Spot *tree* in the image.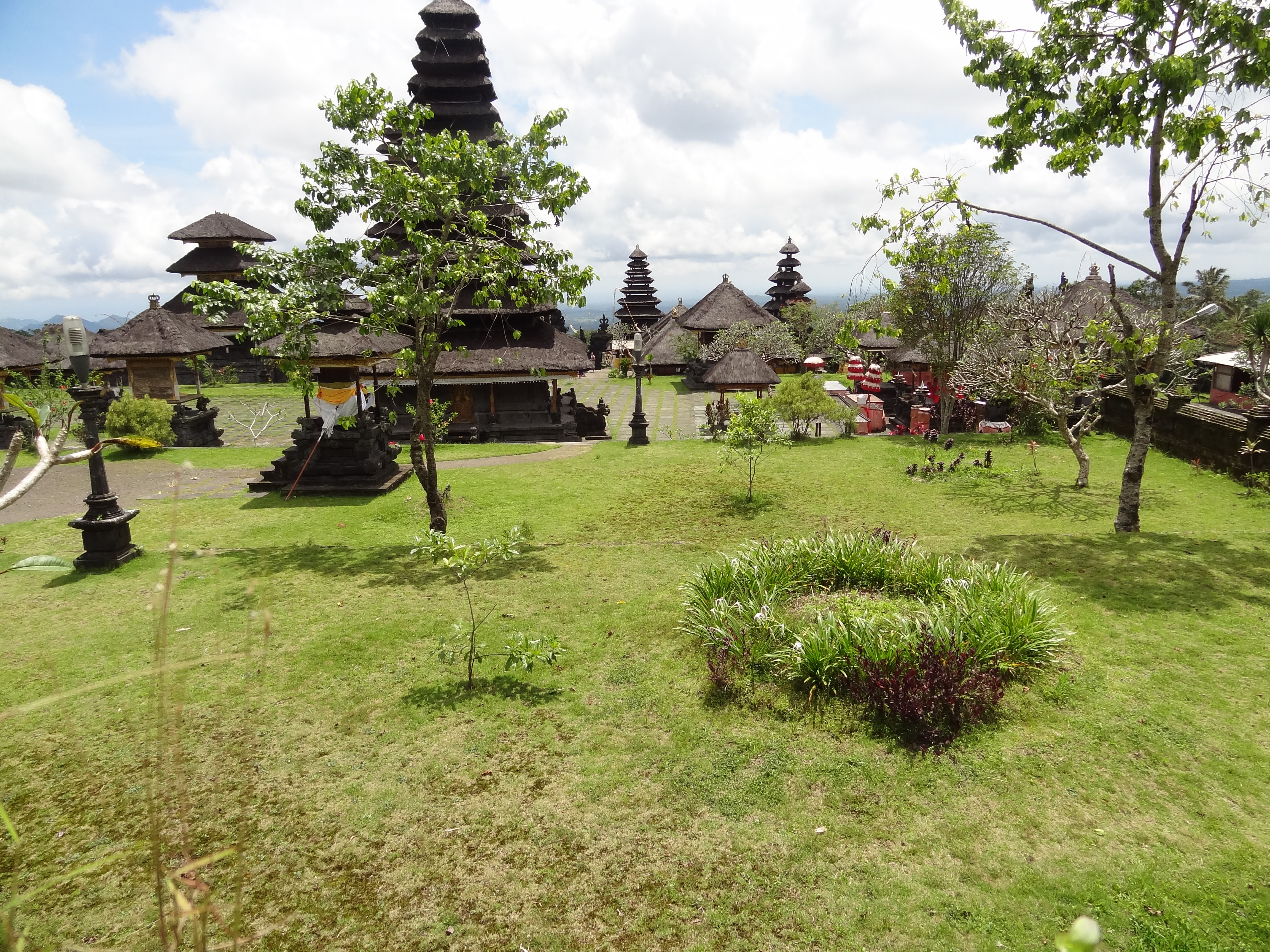
*tree* found at (236, 44, 291, 130).
